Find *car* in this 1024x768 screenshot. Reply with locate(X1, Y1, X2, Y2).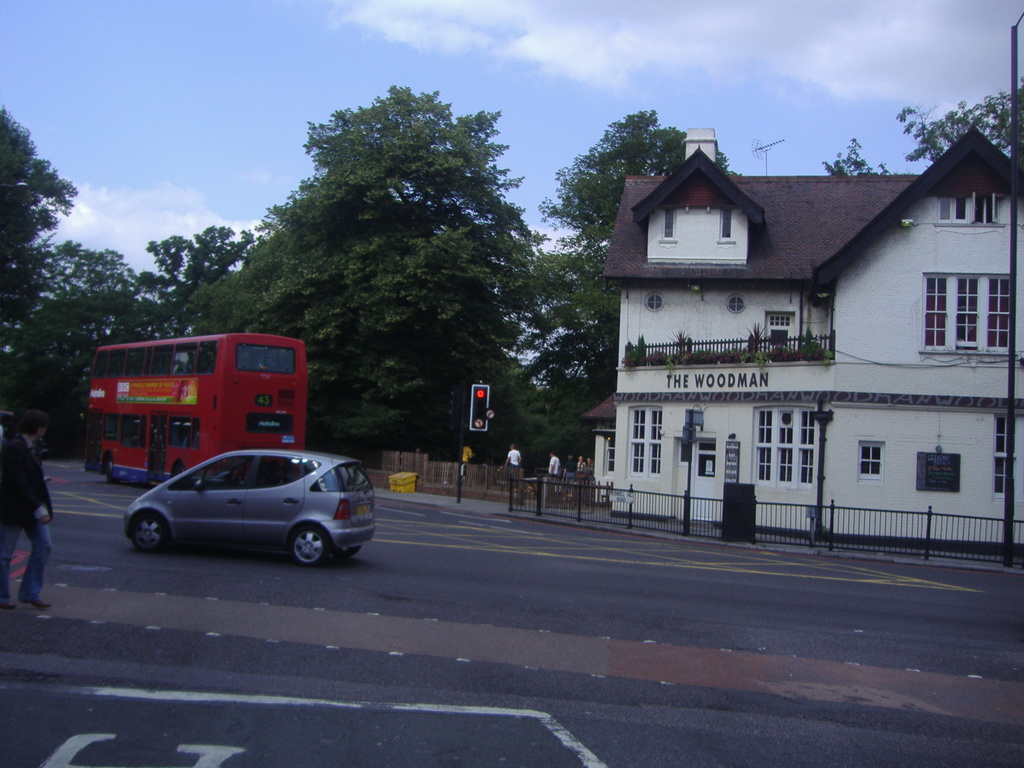
locate(108, 448, 380, 563).
